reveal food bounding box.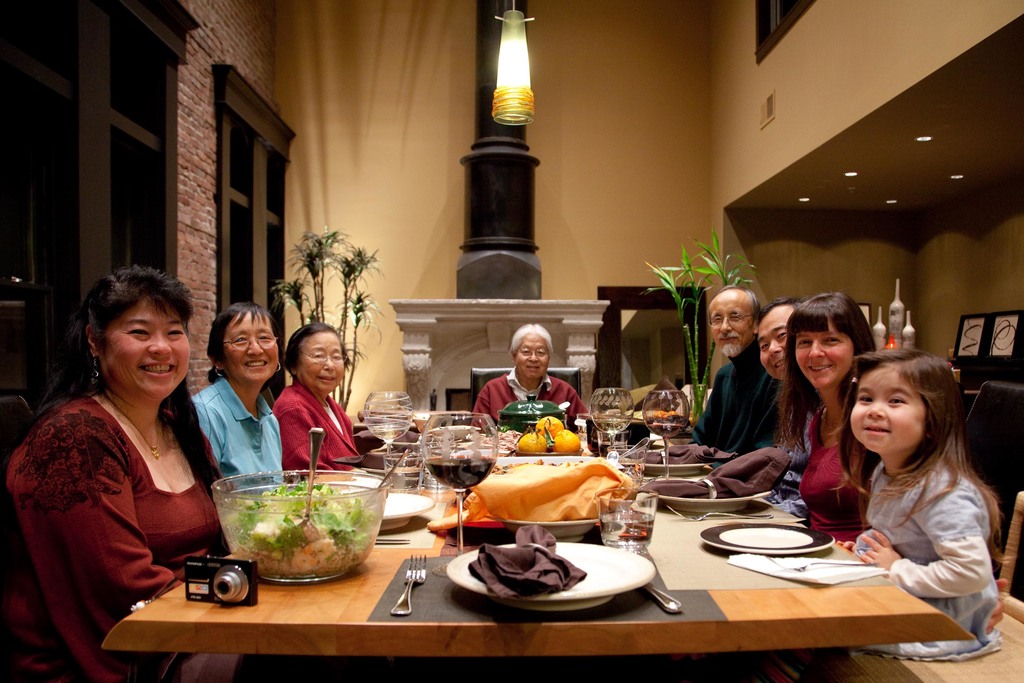
Revealed: (x1=231, y1=479, x2=375, y2=579).
